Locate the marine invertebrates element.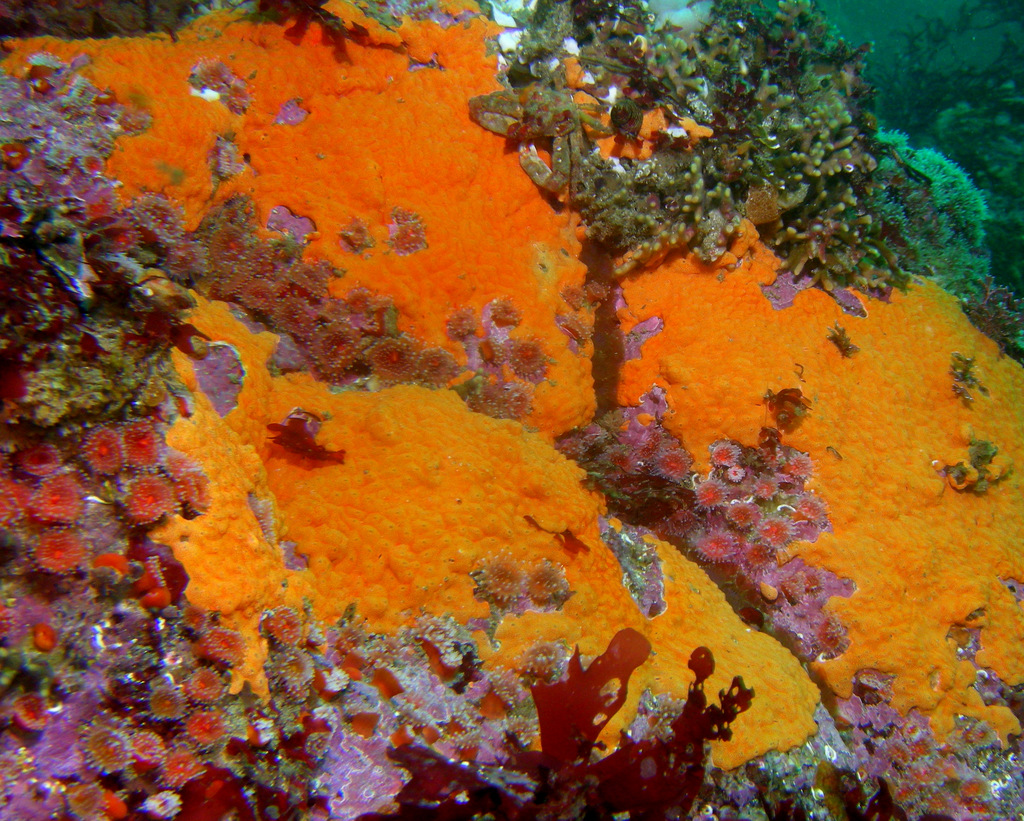
Element bbox: [x1=511, y1=327, x2=558, y2=379].
